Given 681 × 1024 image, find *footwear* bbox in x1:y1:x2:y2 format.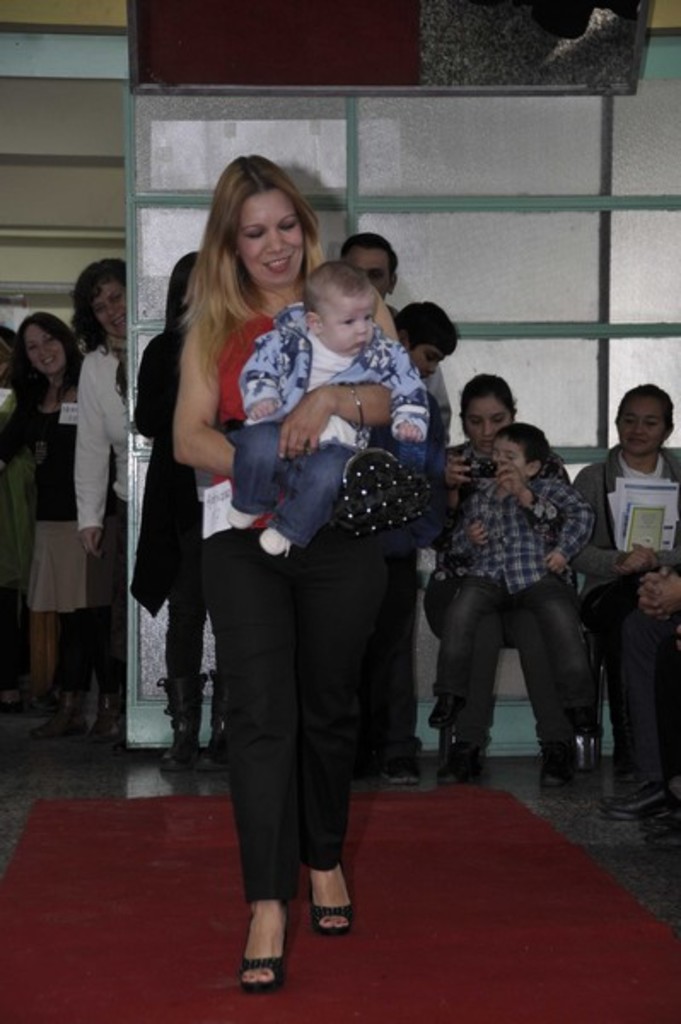
374:734:413:787.
